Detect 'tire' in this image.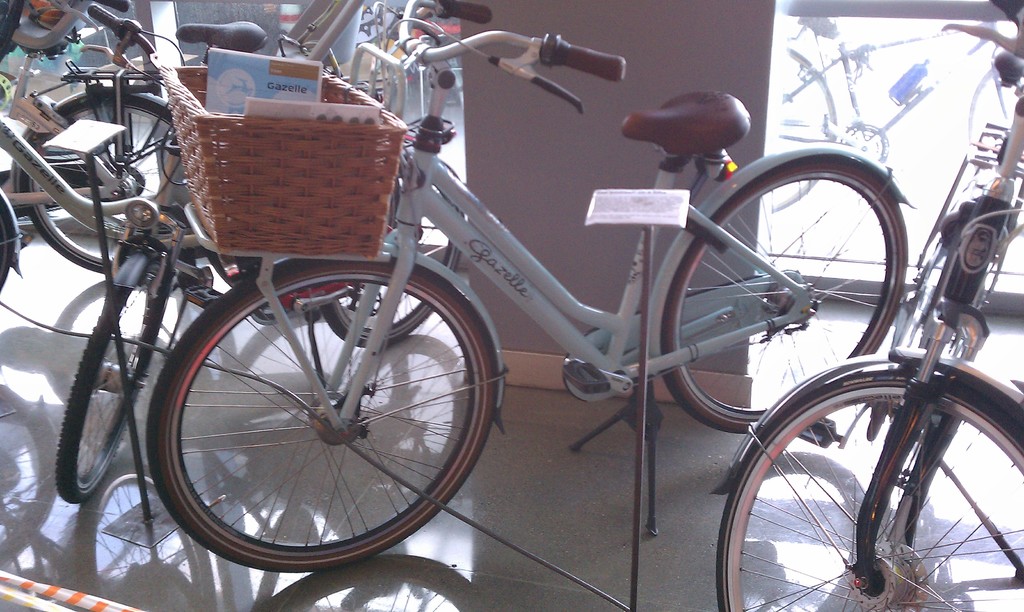
Detection: (12, 86, 193, 272).
